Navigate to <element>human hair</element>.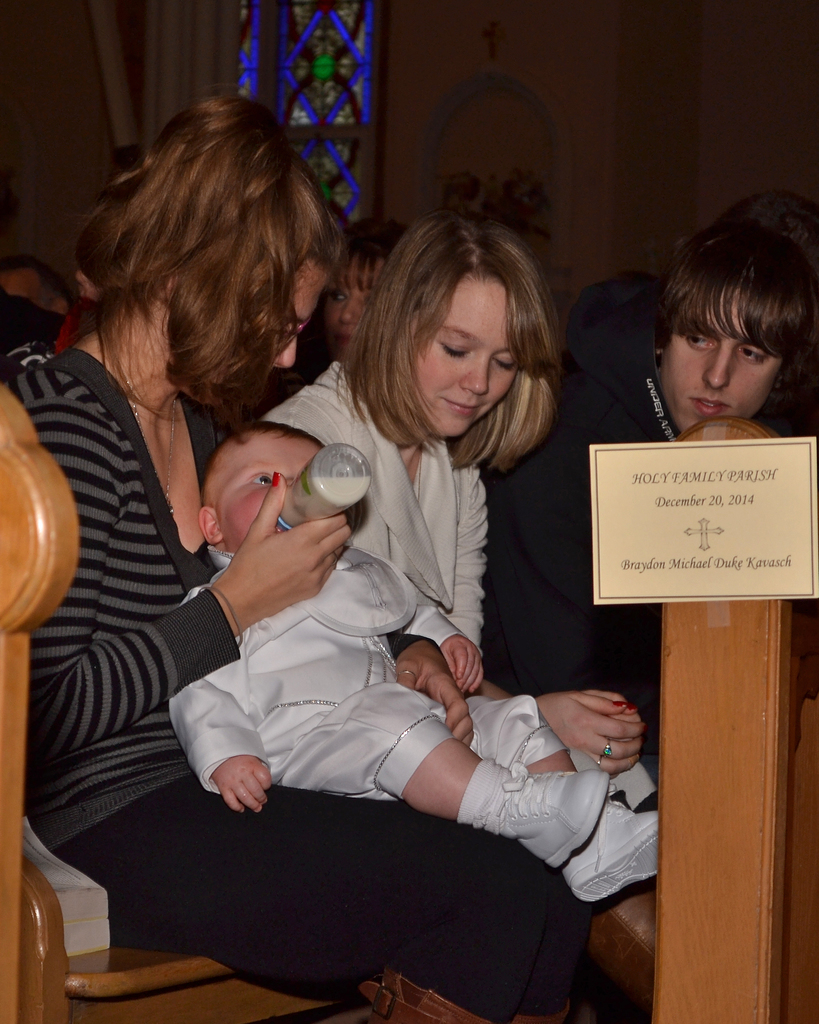
Navigation target: 0, 250, 67, 301.
